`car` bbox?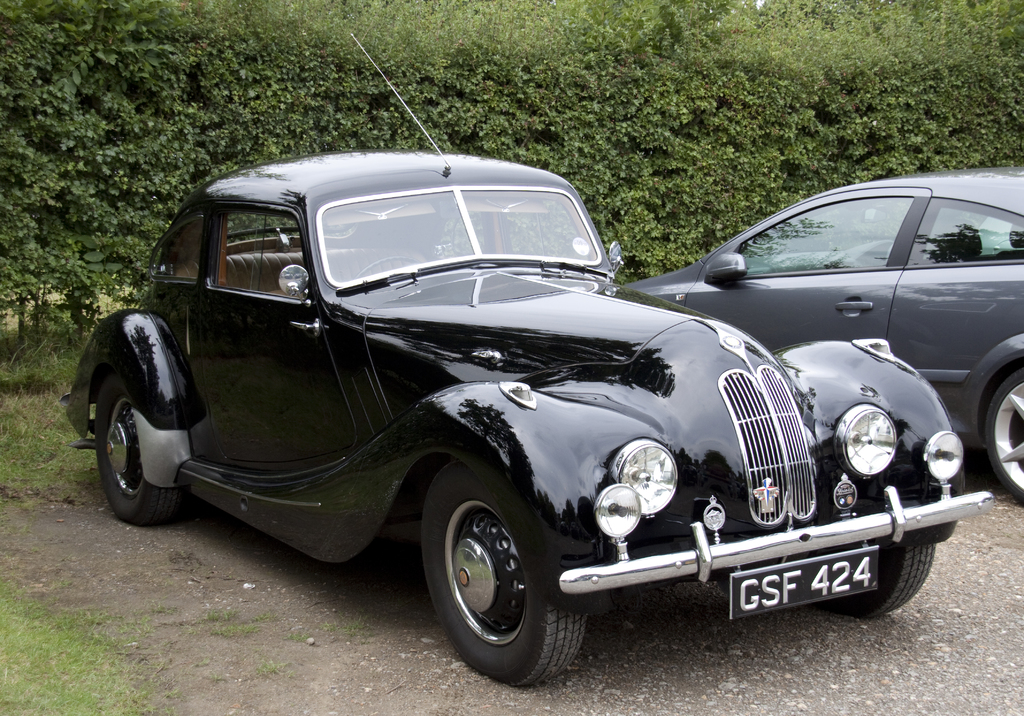
x1=615 y1=161 x2=1023 y2=503
